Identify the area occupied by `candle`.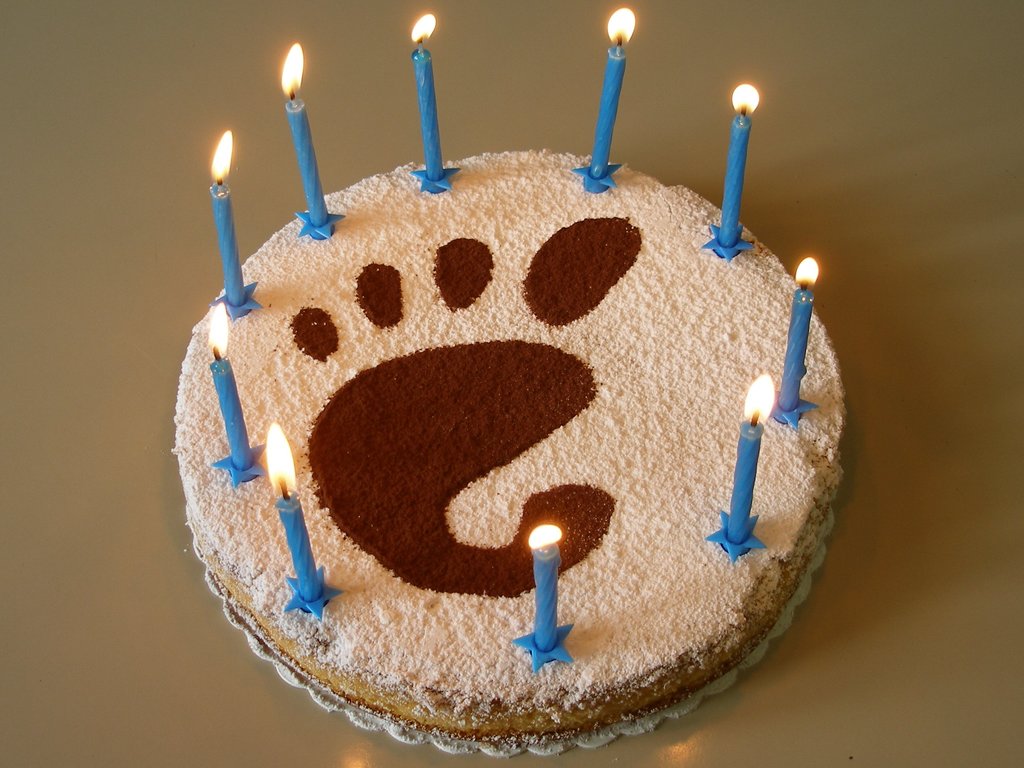
Area: {"x1": 264, "y1": 421, "x2": 319, "y2": 595}.
